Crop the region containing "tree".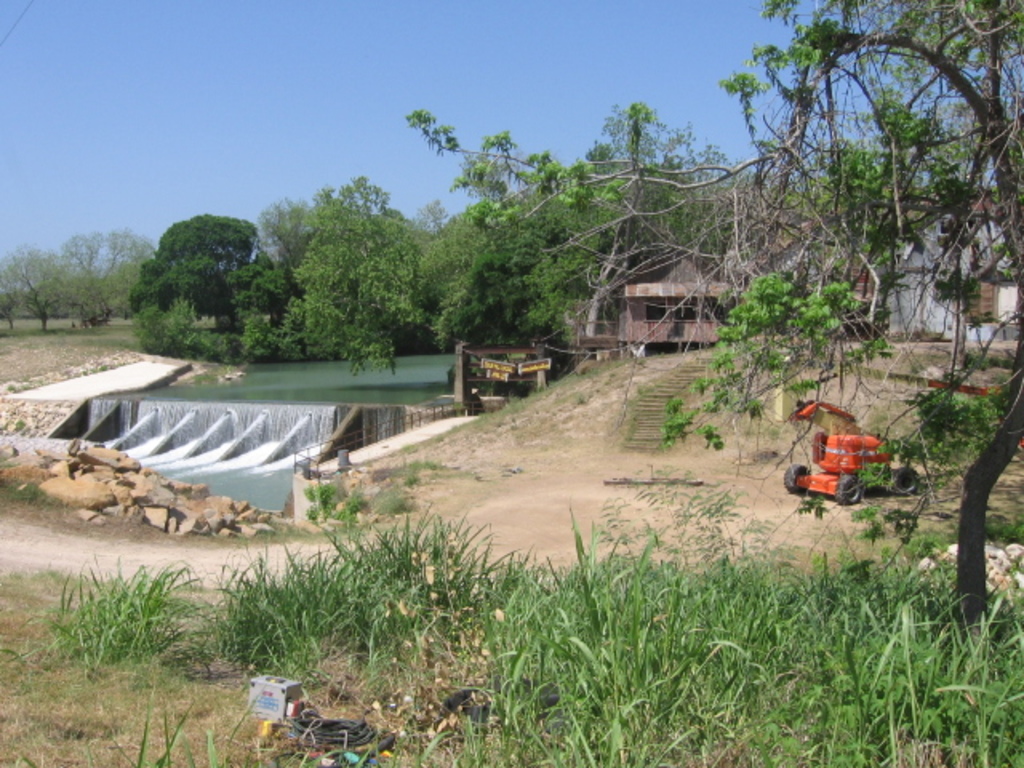
Crop region: detection(131, 211, 270, 344).
